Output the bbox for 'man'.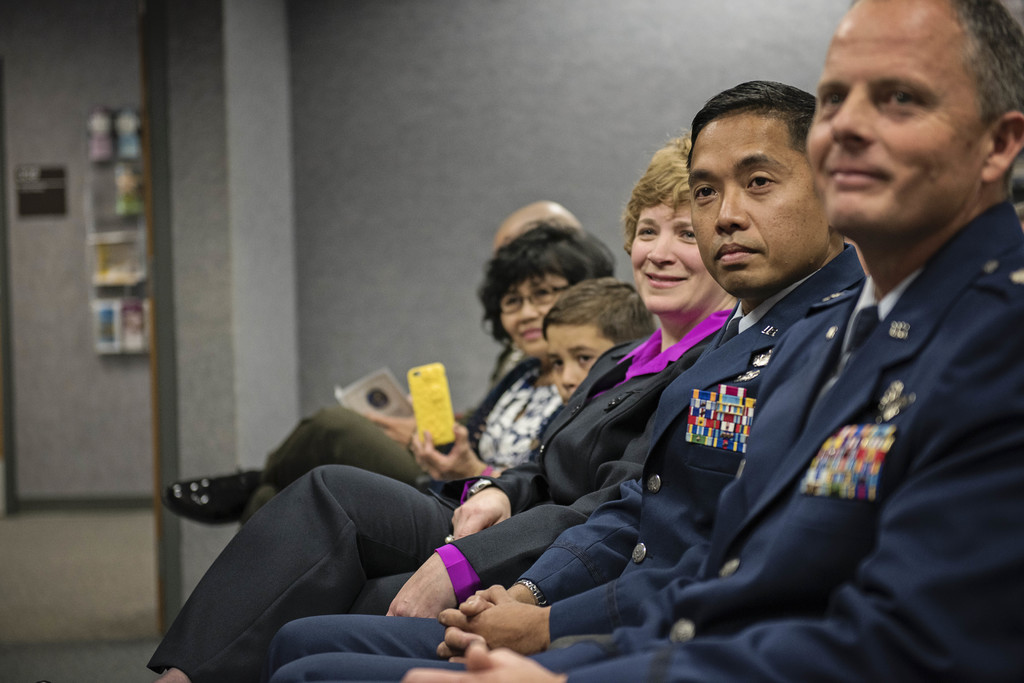
<region>265, 80, 863, 647</region>.
